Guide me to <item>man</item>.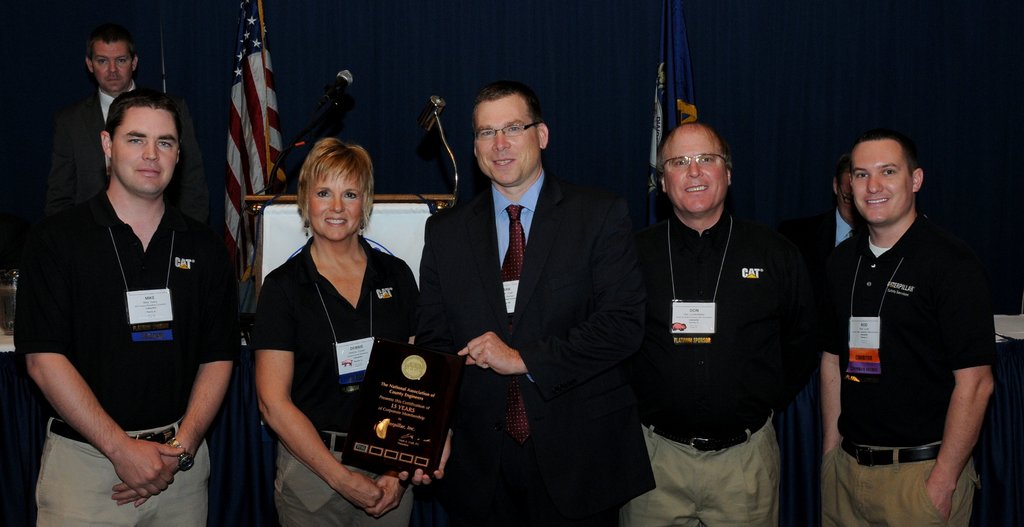
Guidance: Rect(45, 29, 211, 218).
